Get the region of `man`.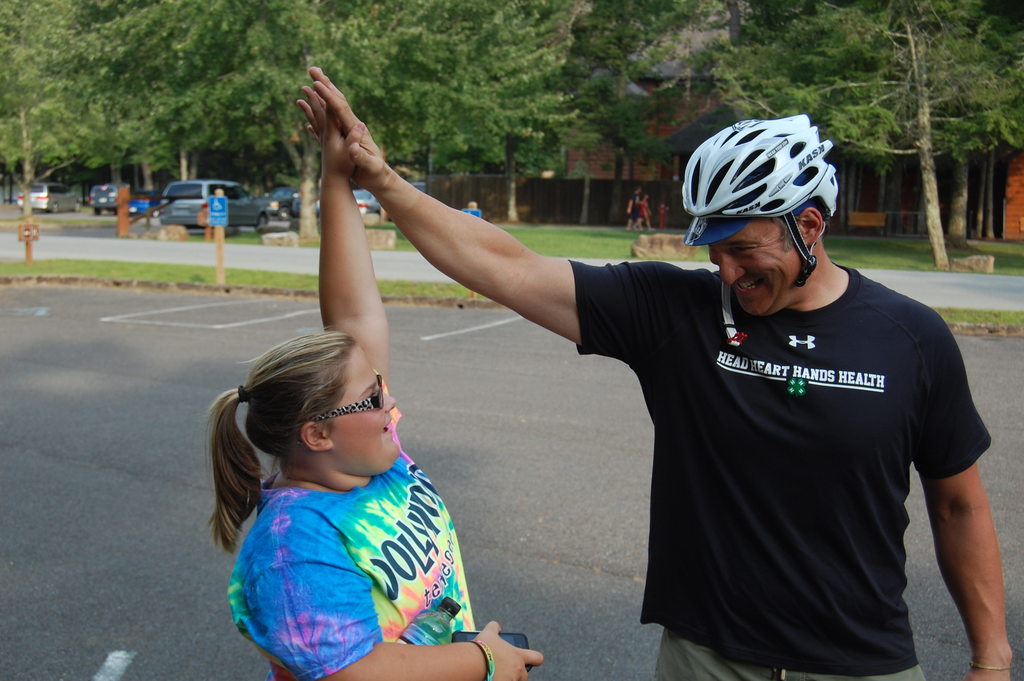
left=309, top=63, right=1016, bottom=680.
